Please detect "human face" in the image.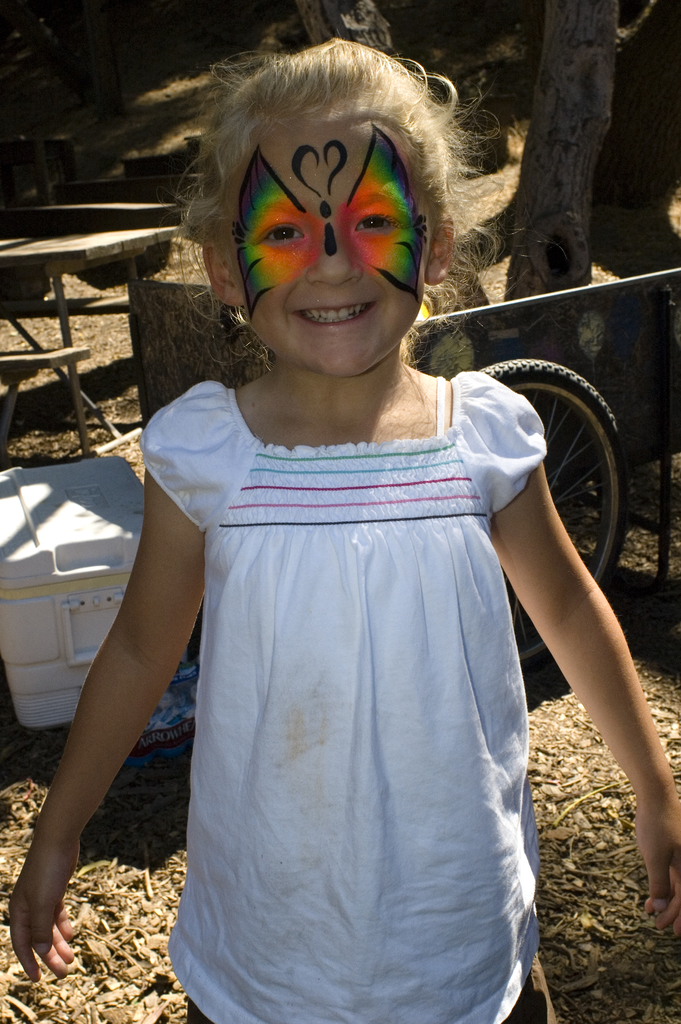
{"x1": 222, "y1": 111, "x2": 432, "y2": 382}.
